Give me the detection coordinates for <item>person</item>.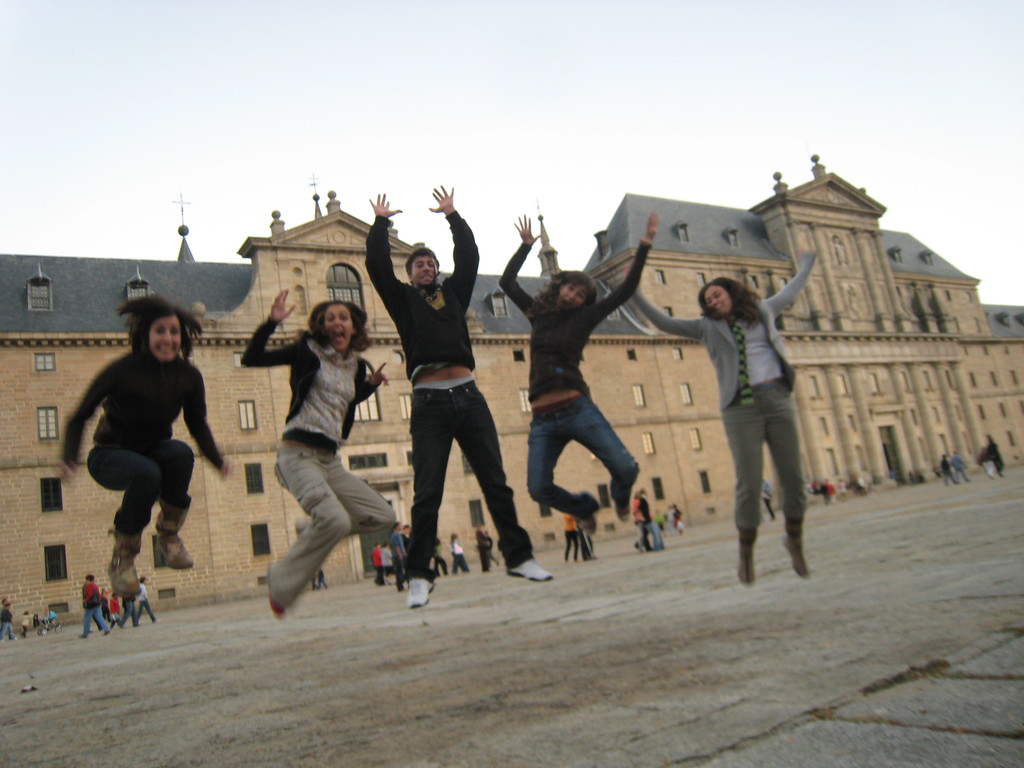
{"left": 437, "top": 536, "right": 445, "bottom": 581}.
